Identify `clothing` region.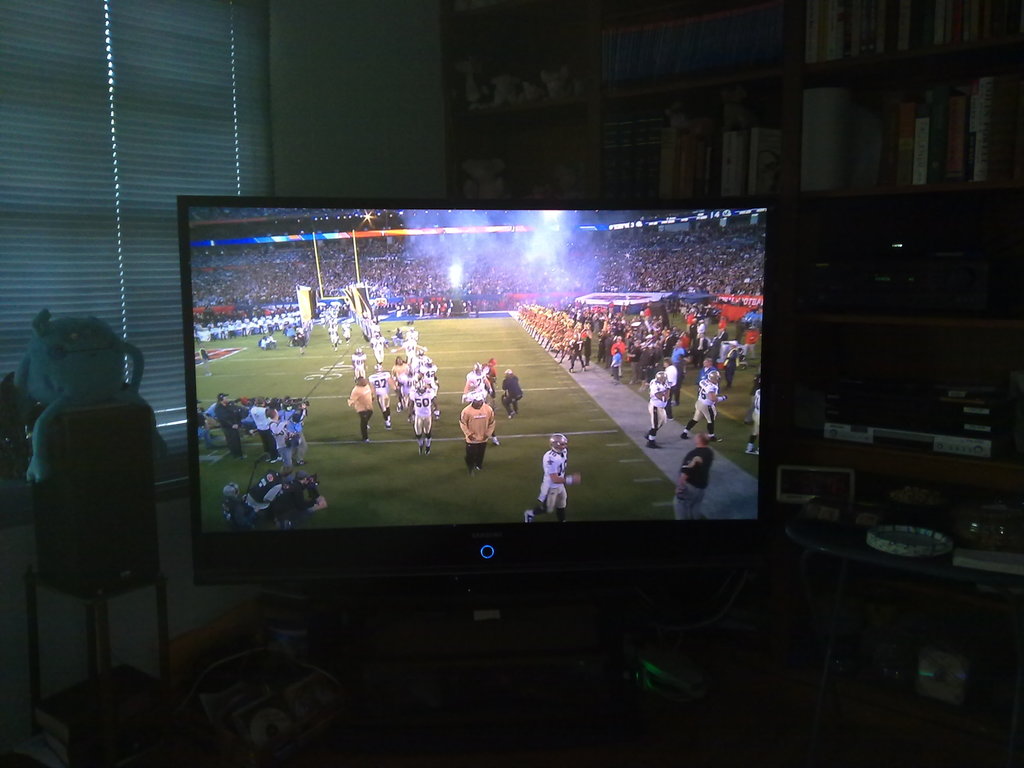
Region: <bbox>538, 450, 568, 514</bbox>.
